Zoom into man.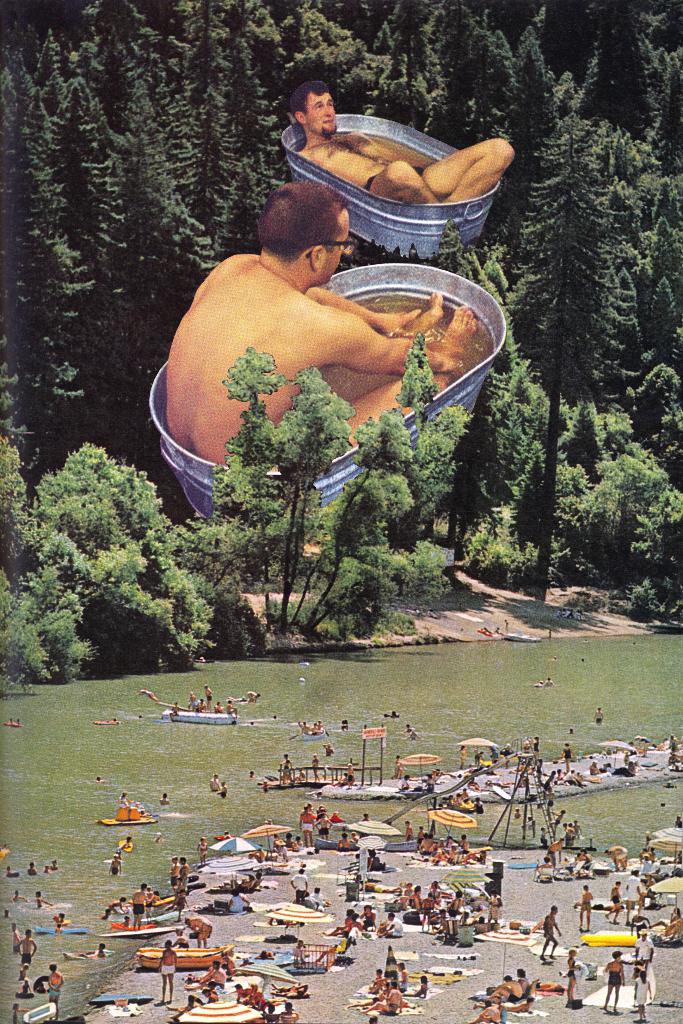
Zoom target: [292,867,307,900].
